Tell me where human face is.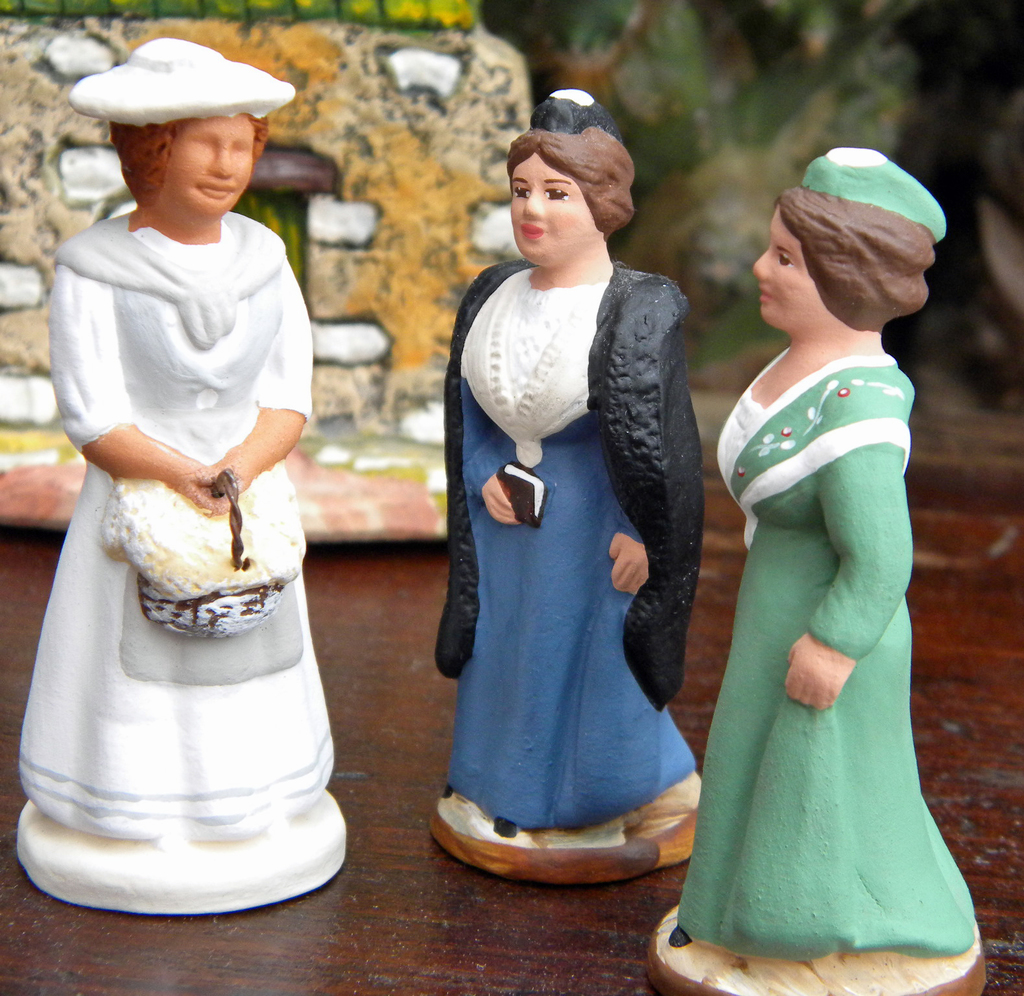
human face is at crop(508, 152, 589, 270).
